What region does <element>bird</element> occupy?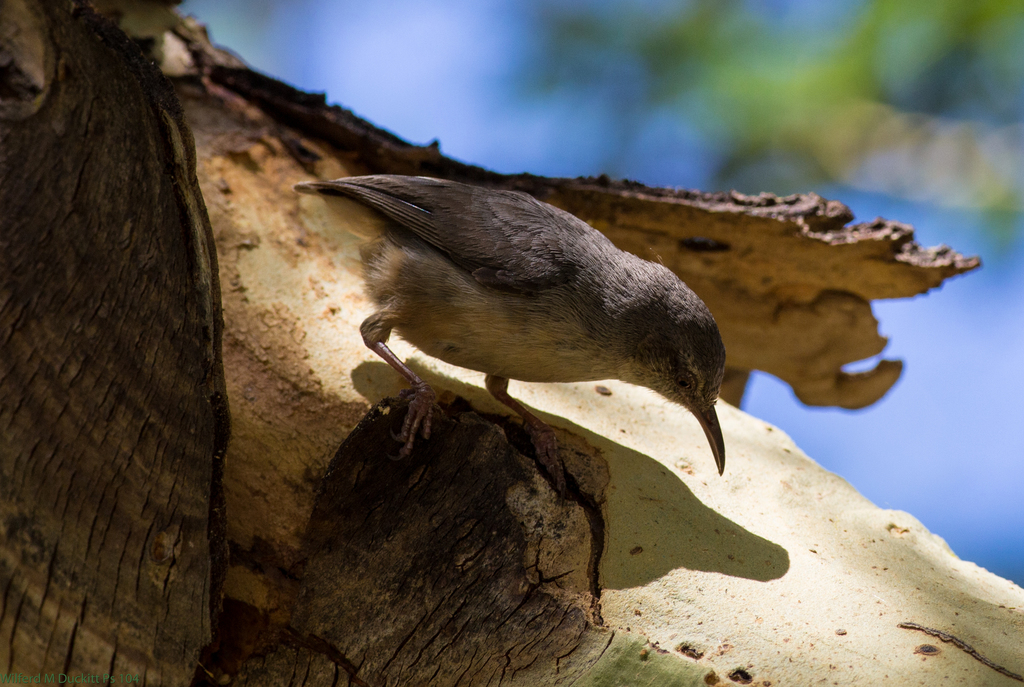
<region>291, 173, 735, 450</region>.
